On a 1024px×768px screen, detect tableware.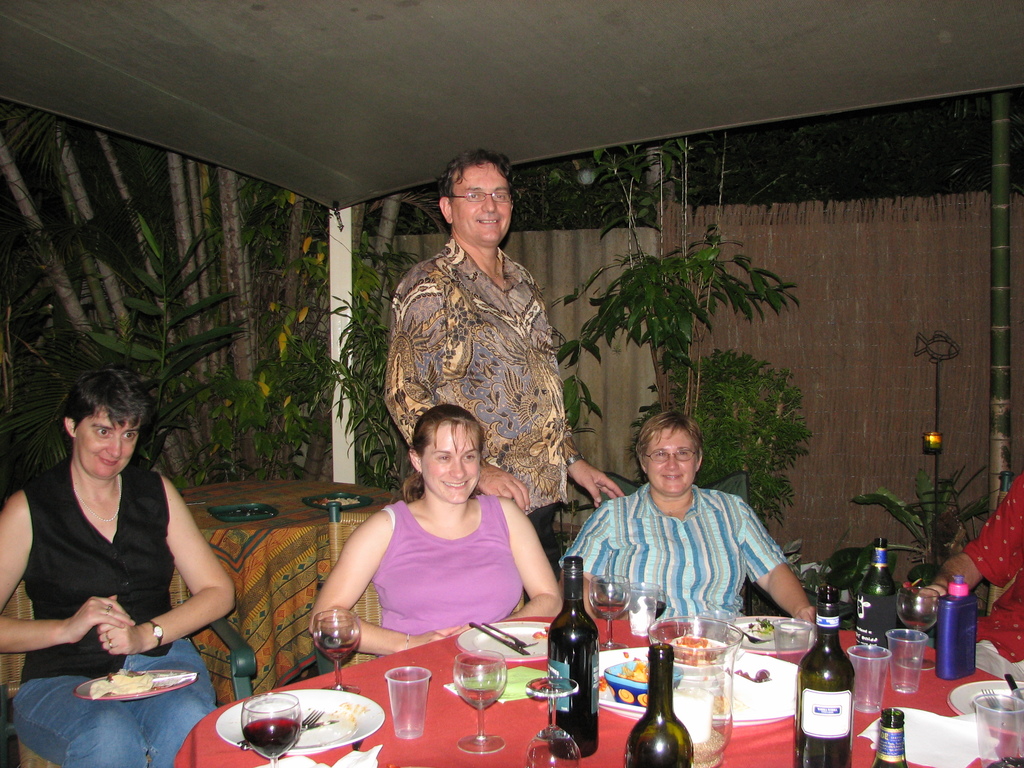
240/692/303/767.
